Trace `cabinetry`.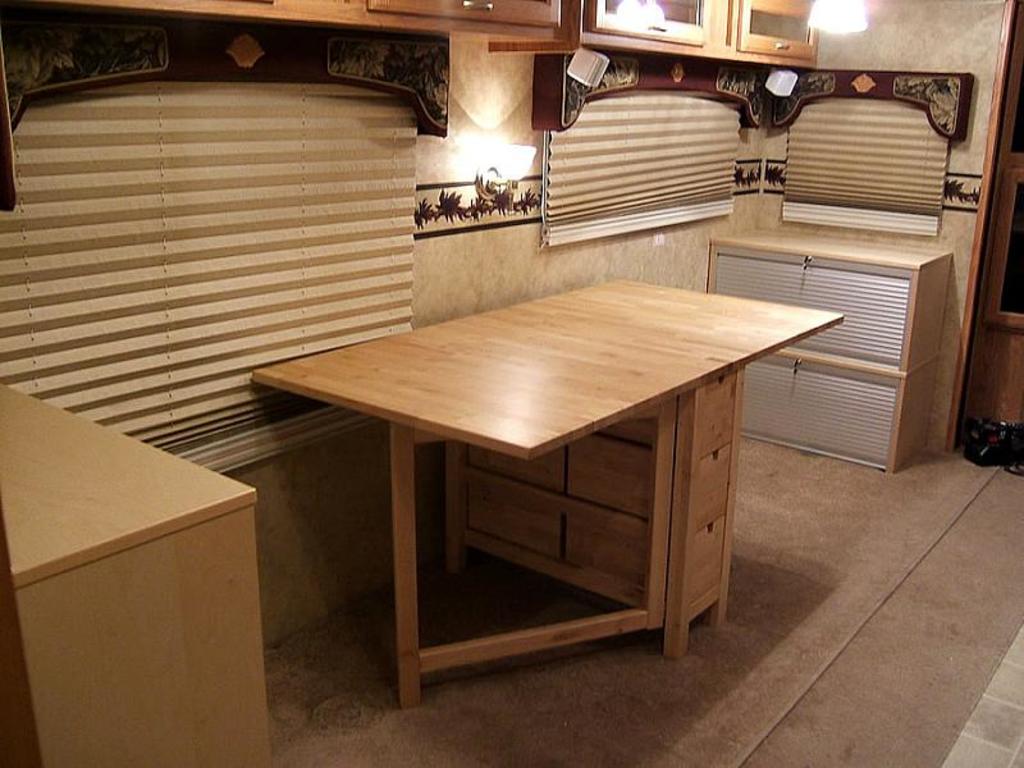
Traced to 0,0,576,55.
